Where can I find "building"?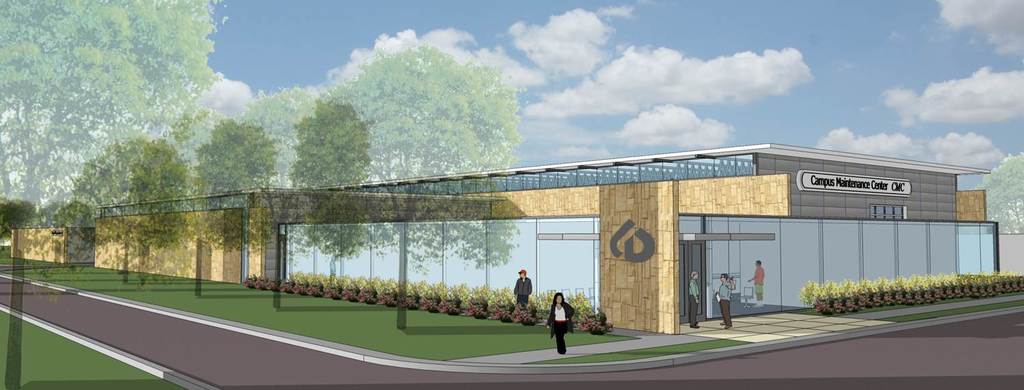
You can find it at (0, 142, 1010, 340).
